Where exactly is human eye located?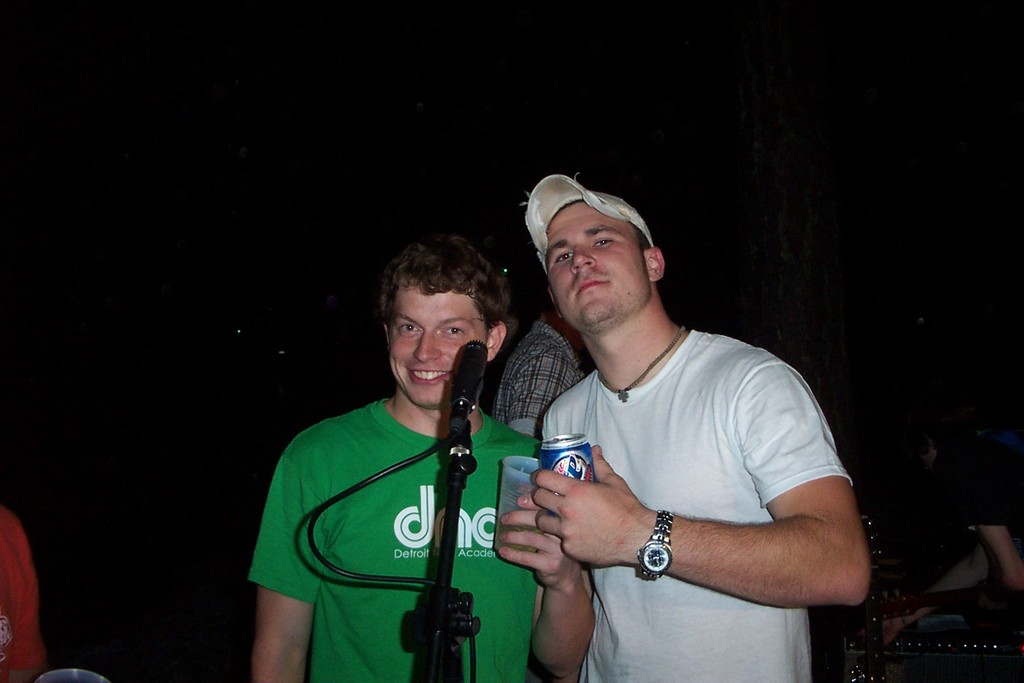
Its bounding box is [594,235,614,249].
